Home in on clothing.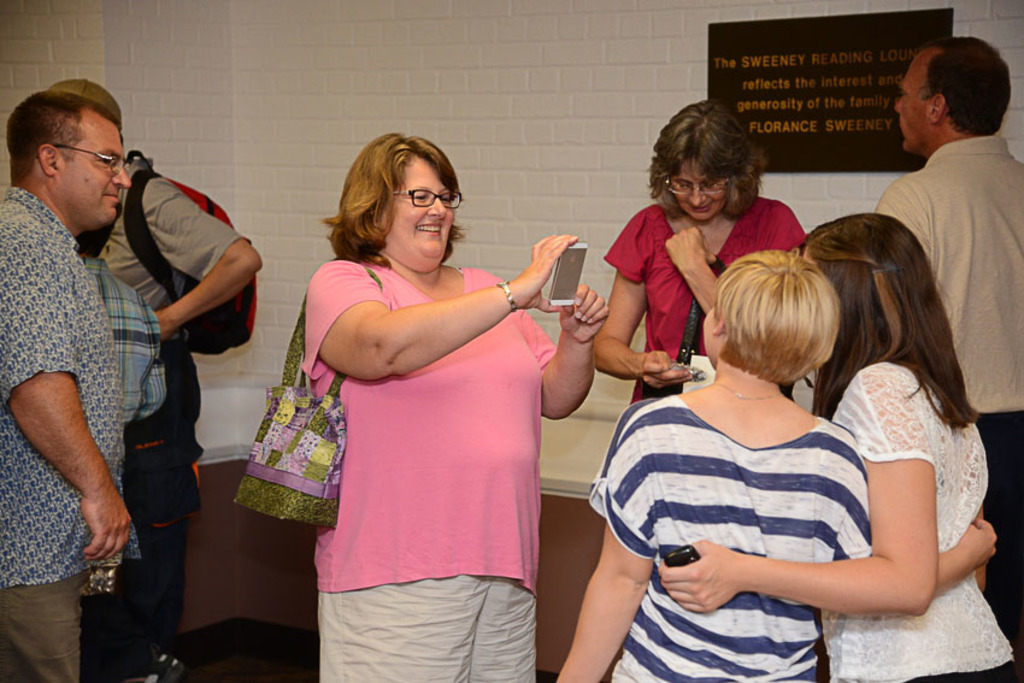
Homed in at rect(0, 181, 129, 682).
